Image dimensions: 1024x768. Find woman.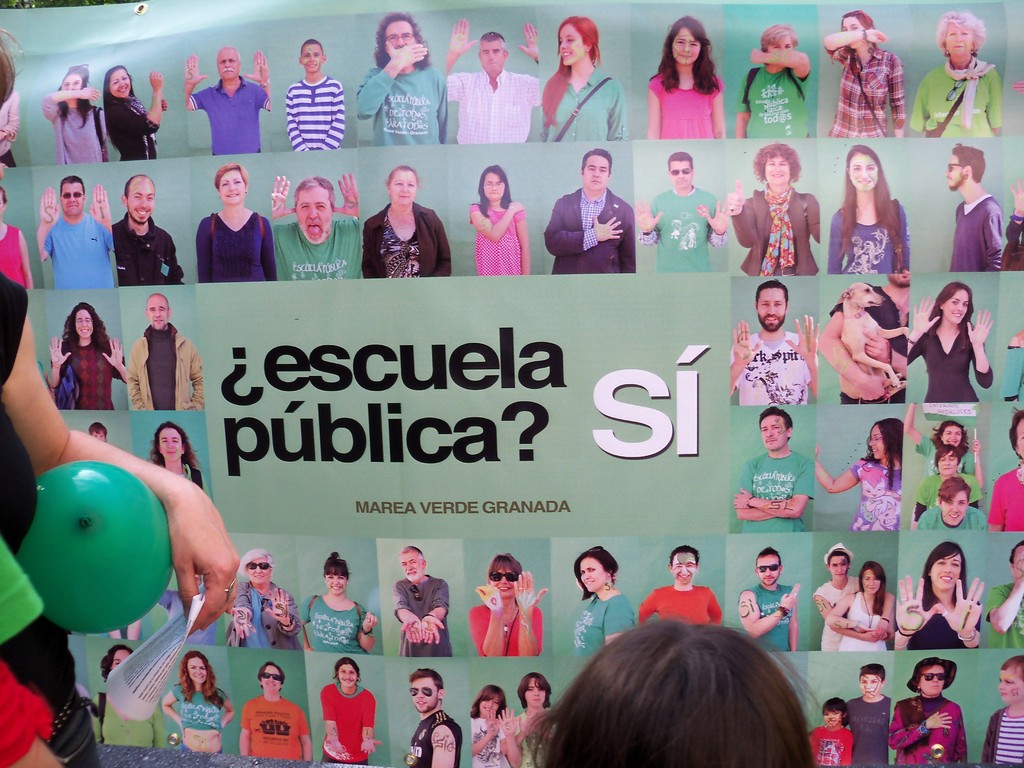
locate(908, 401, 978, 475).
